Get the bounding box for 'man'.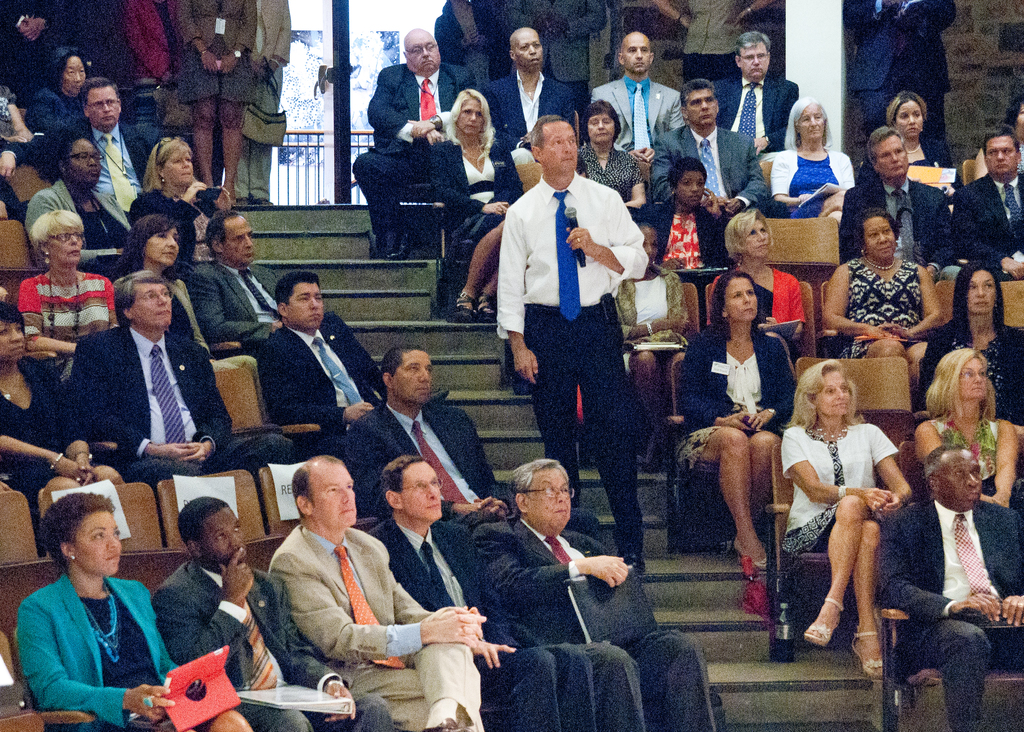
detection(945, 119, 1023, 277).
